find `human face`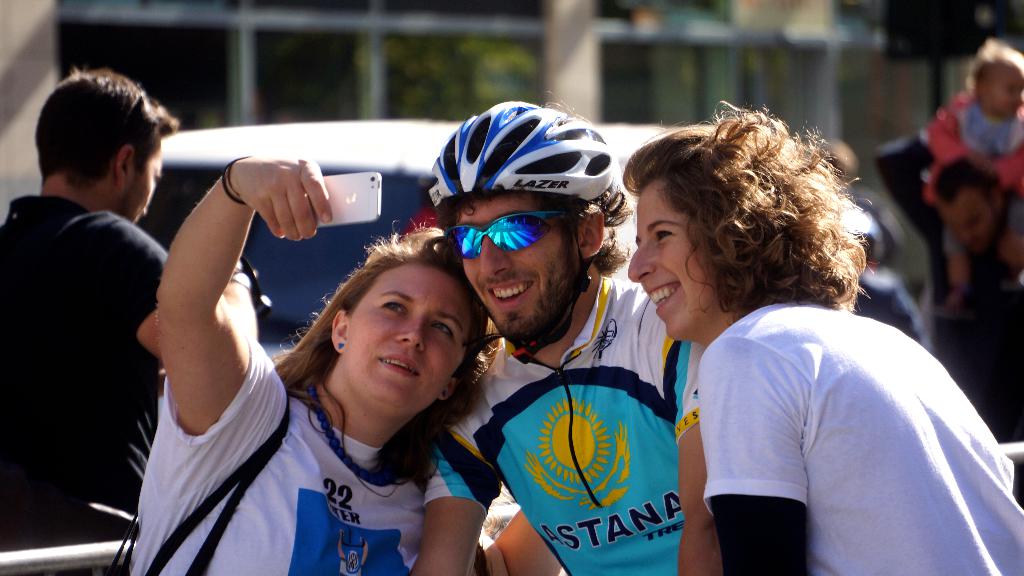
Rect(627, 175, 720, 337)
